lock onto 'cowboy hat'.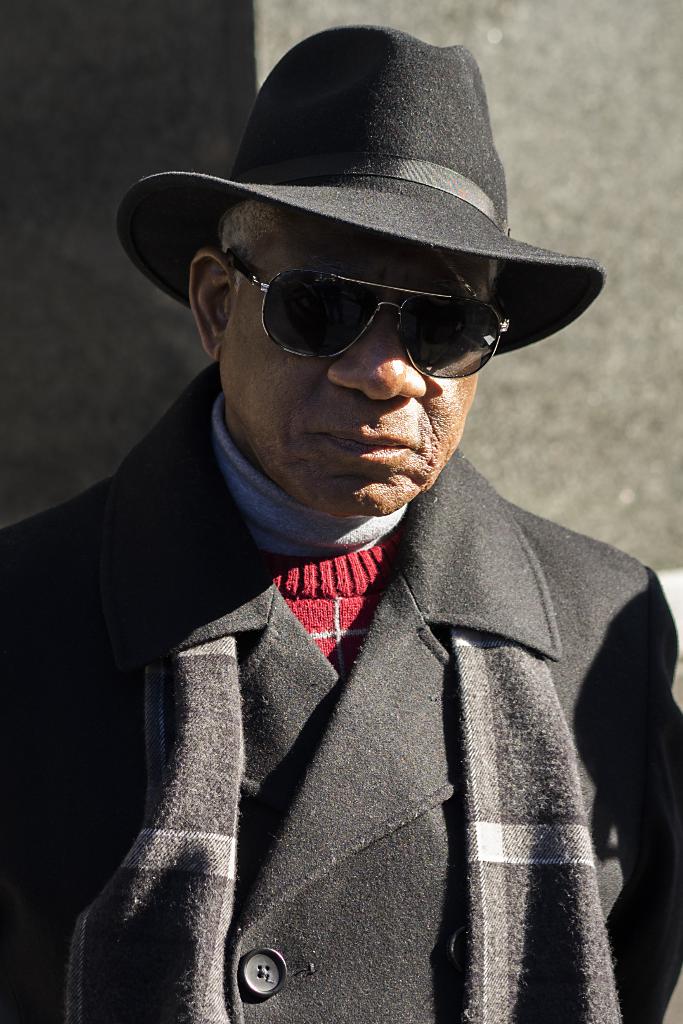
Locked: 114:26:593:348.
